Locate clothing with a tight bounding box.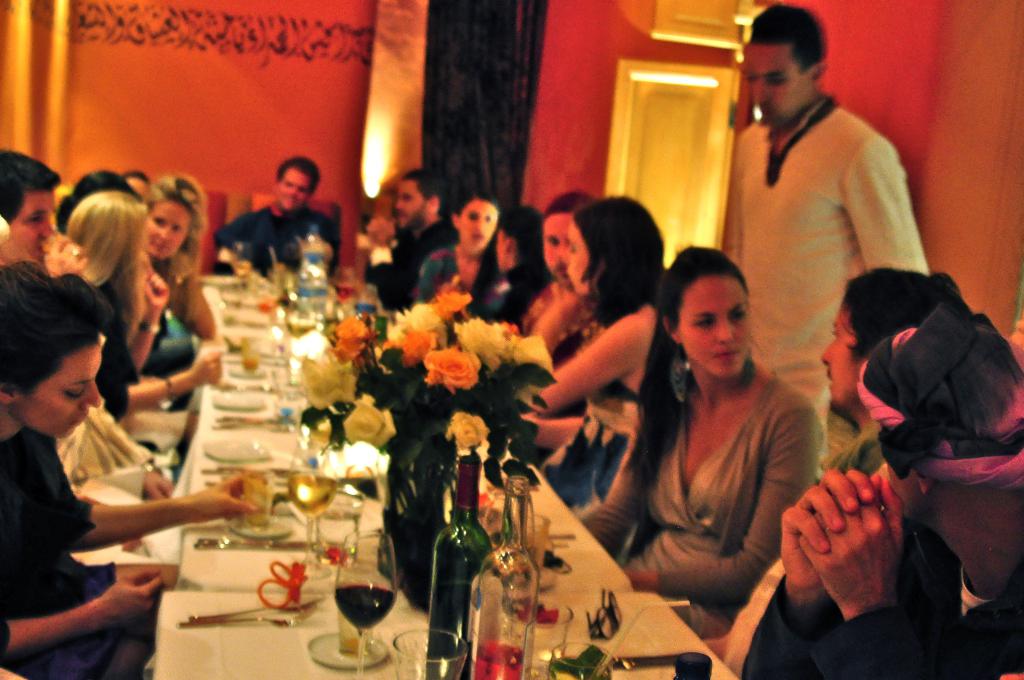
737,95,938,485.
